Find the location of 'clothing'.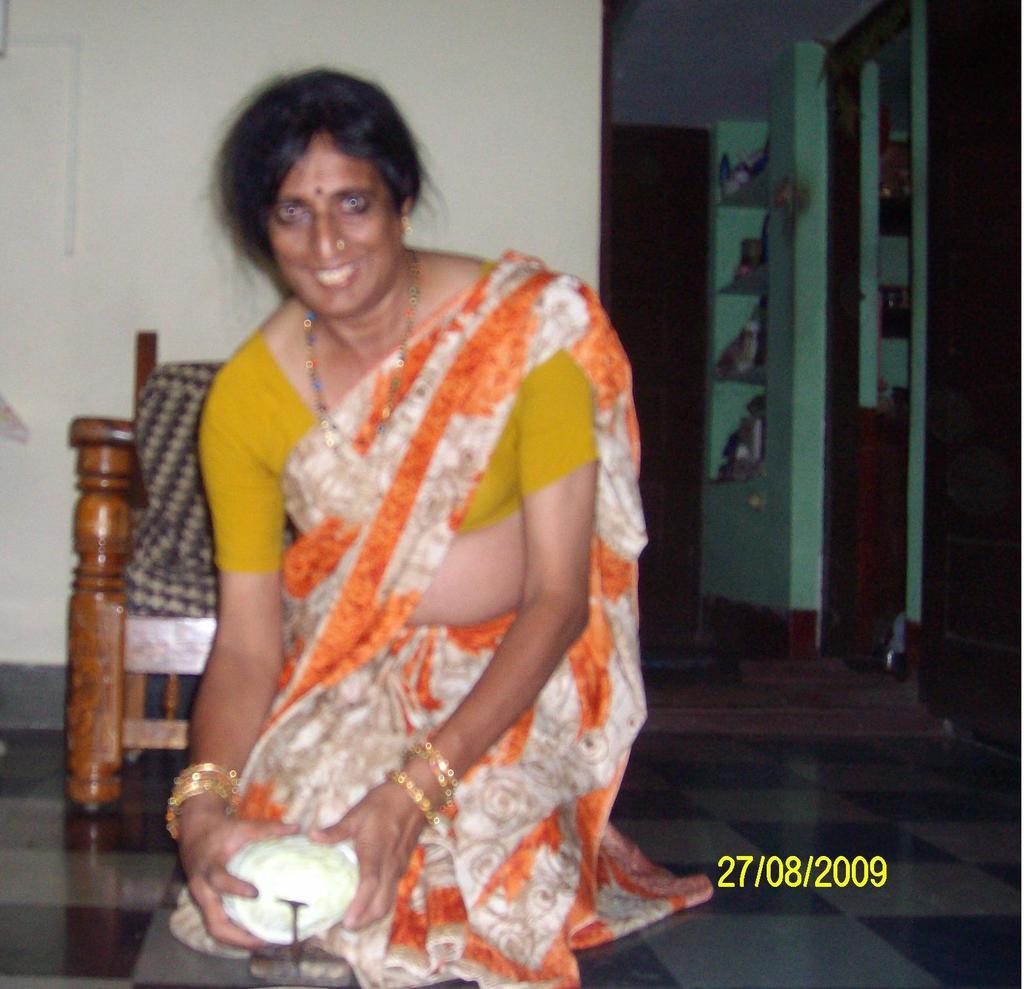
Location: <box>172,222,622,925</box>.
